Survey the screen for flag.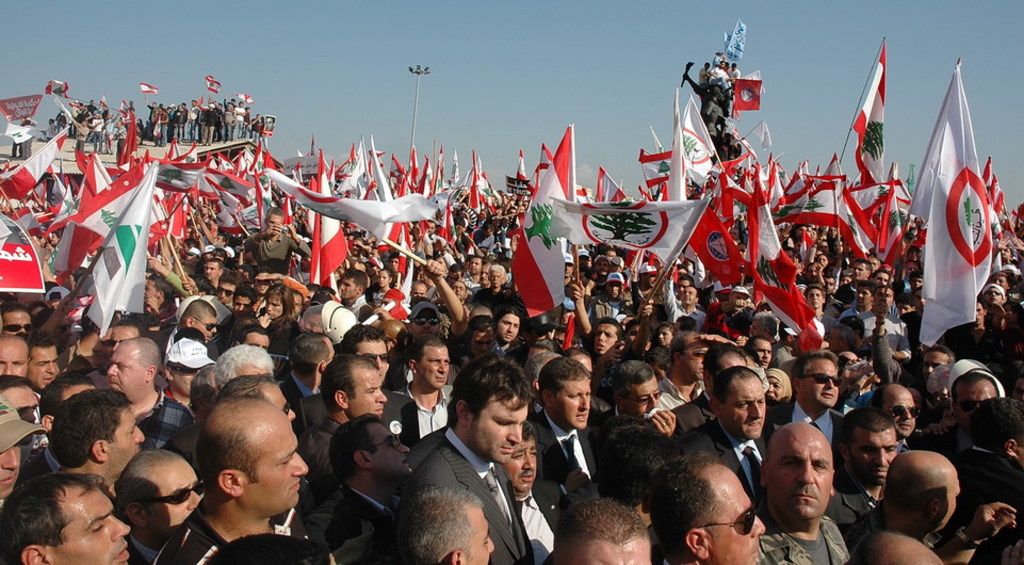
Survey found: 235 93 255 106.
